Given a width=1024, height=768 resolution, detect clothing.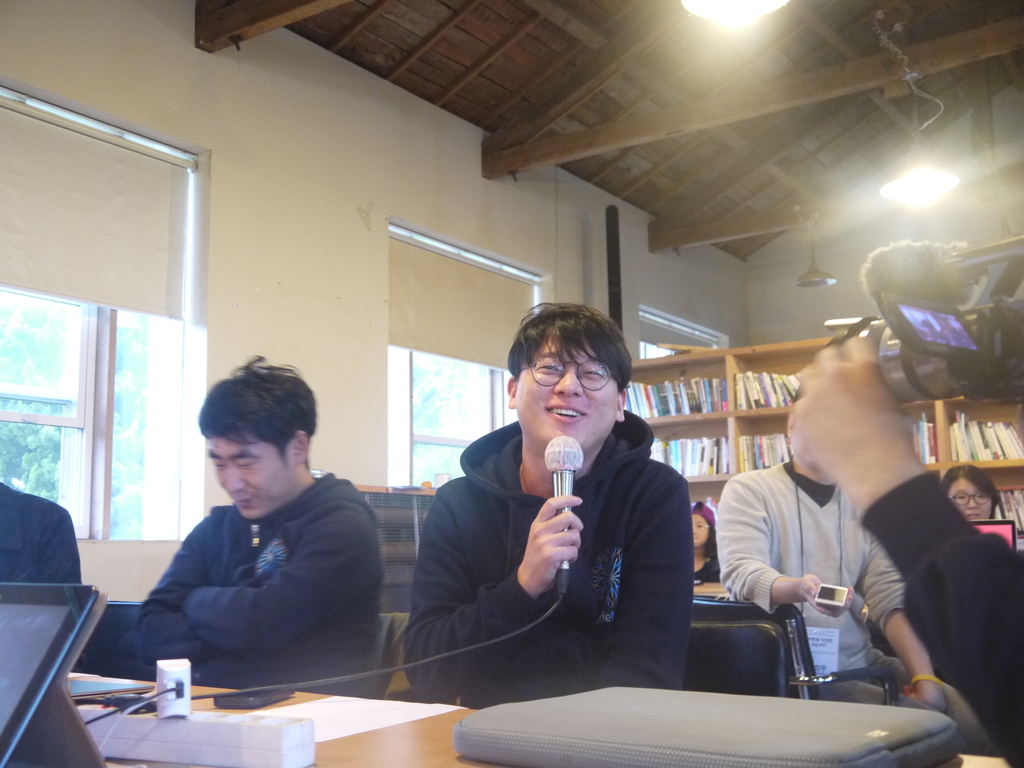
(left=713, top=458, right=988, bottom=749).
